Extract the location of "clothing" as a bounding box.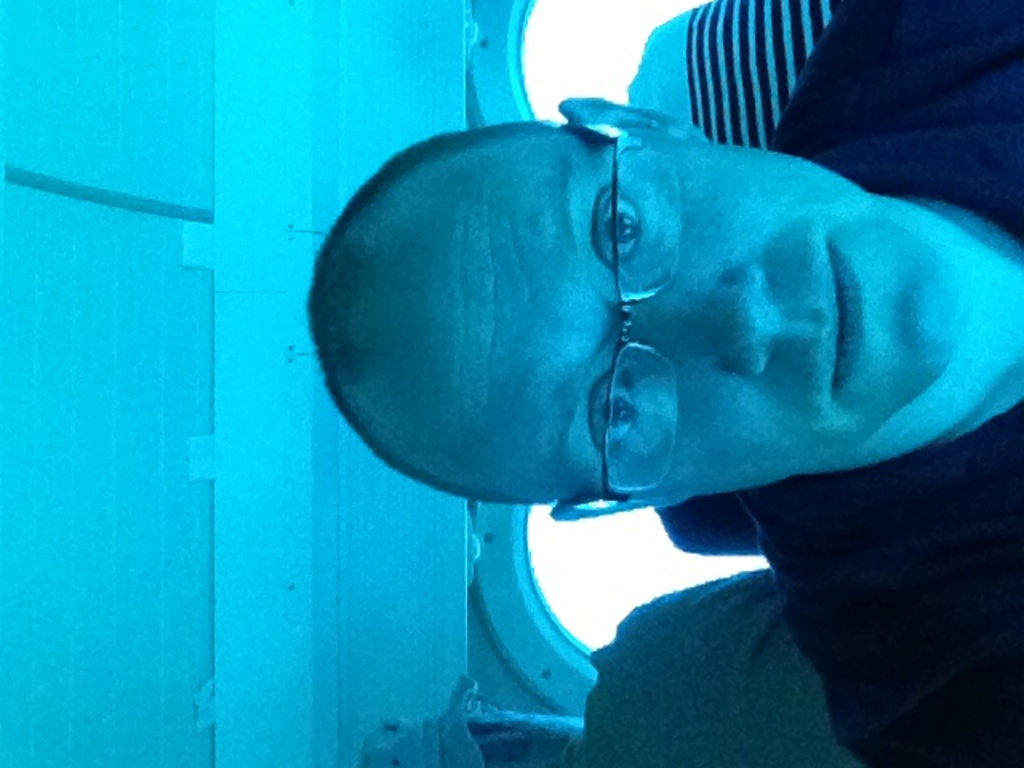
{"left": 734, "top": 0, "right": 1022, "bottom": 766}.
